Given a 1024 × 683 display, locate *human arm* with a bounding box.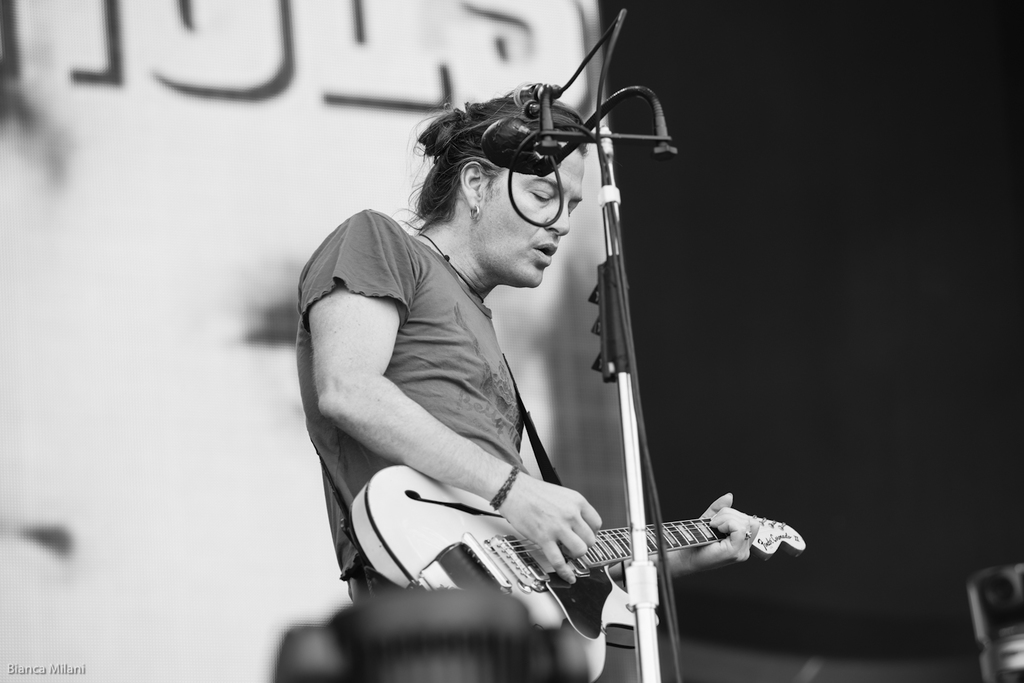
Located: region(511, 487, 764, 587).
